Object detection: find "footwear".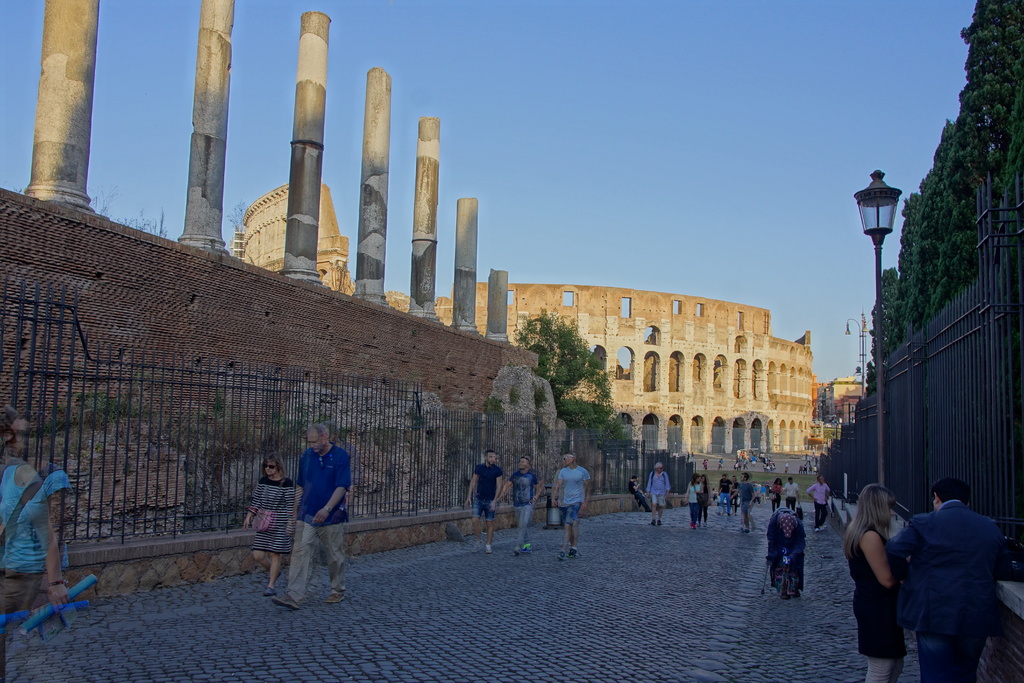
crop(516, 542, 534, 554).
